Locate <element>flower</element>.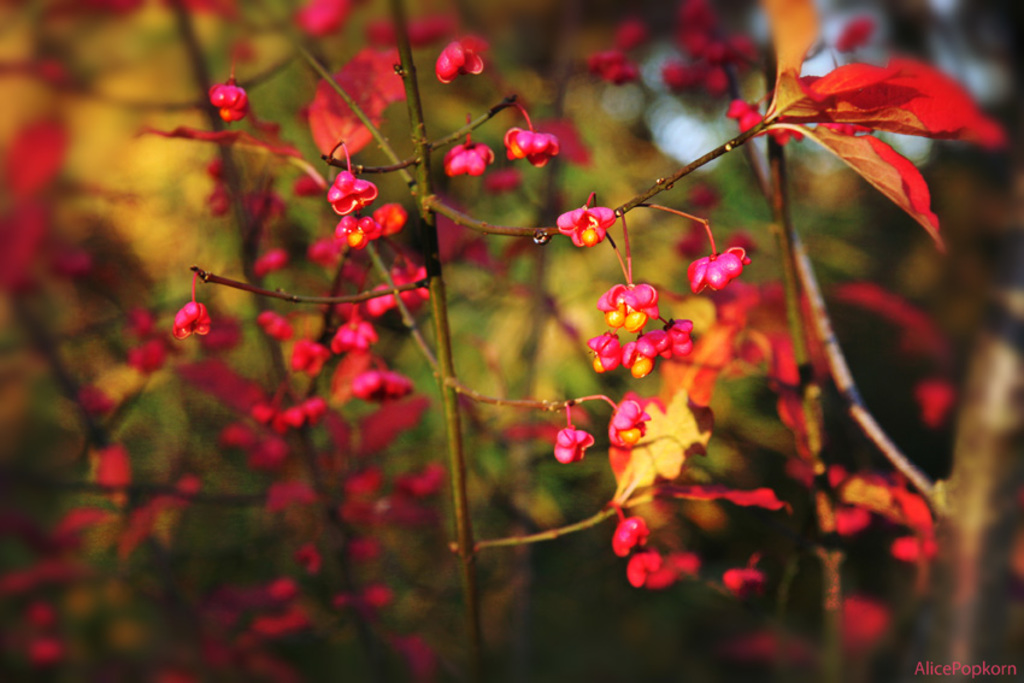
Bounding box: (x1=325, y1=170, x2=381, y2=218).
